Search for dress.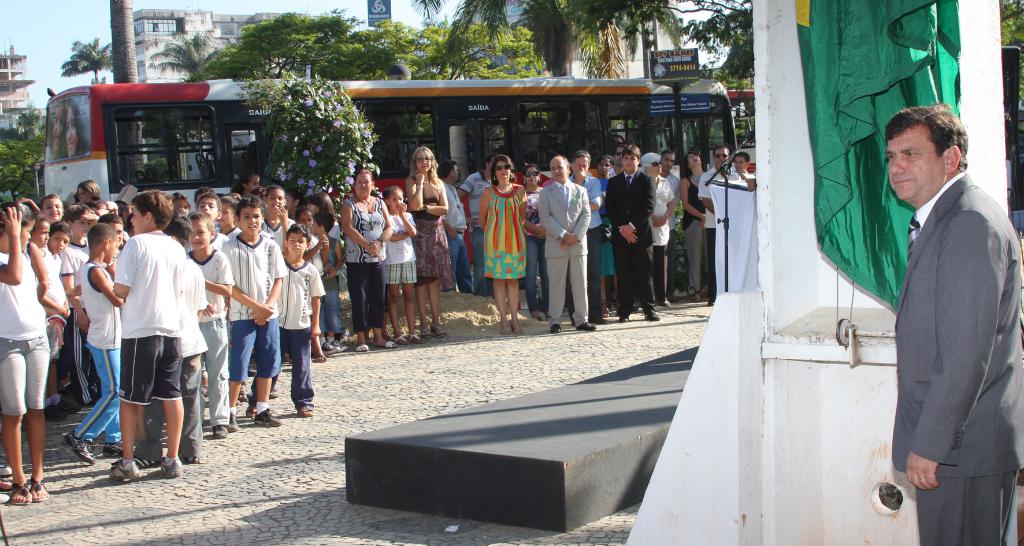
Found at <box>485,184,527,278</box>.
